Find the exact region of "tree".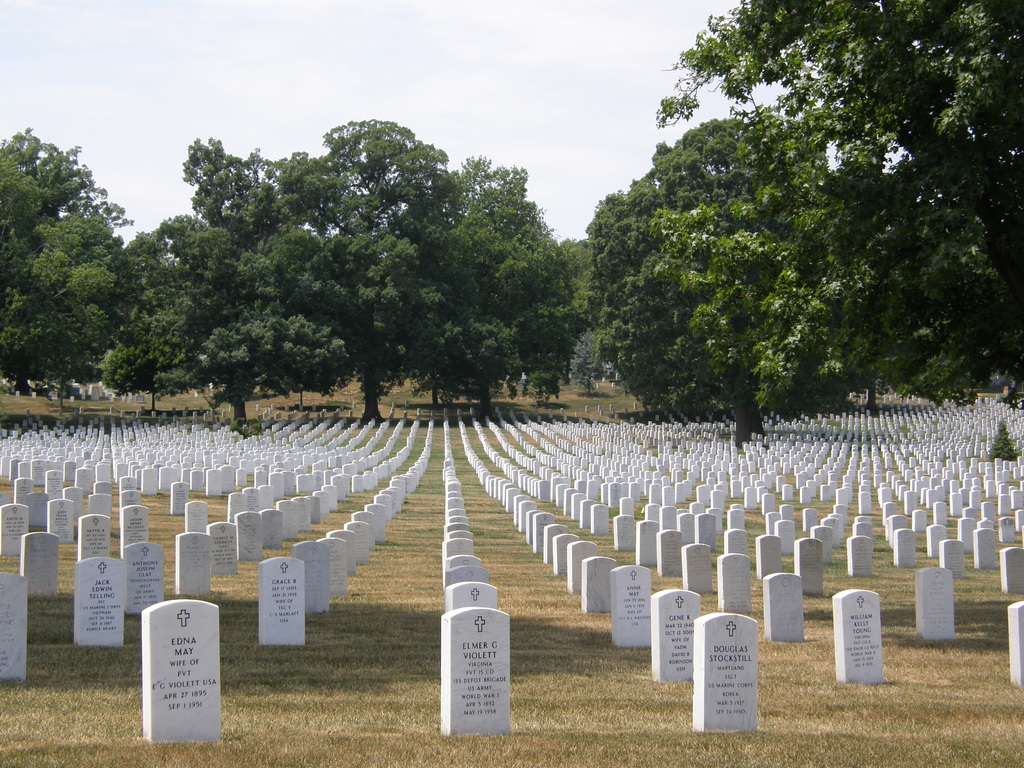
Exact region: 271, 107, 456, 431.
